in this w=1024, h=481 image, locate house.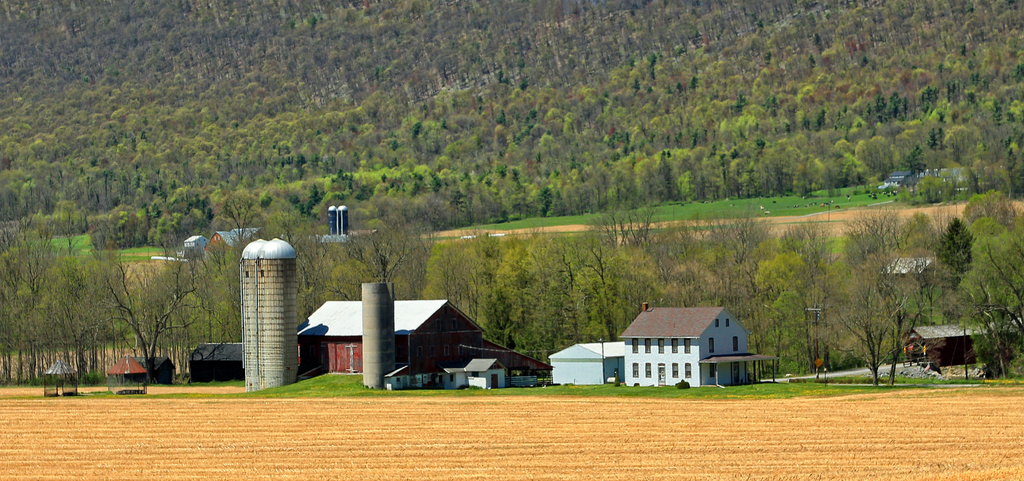
Bounding box: crop(469, 363, 504, 386).
